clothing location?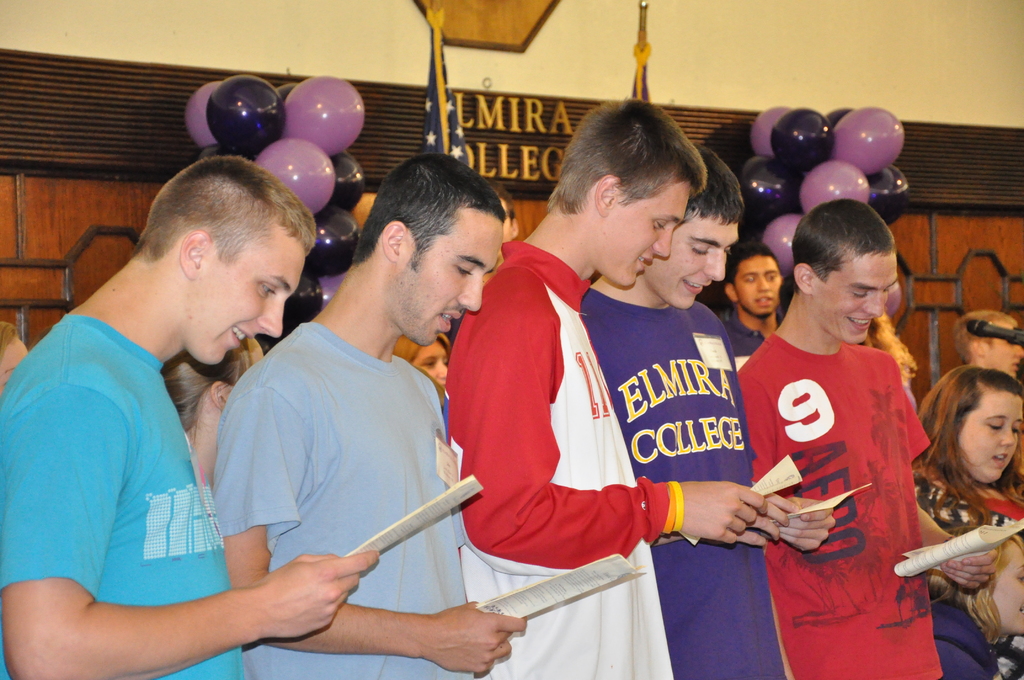
x1=0, y1=305, x2=248, y2=679
